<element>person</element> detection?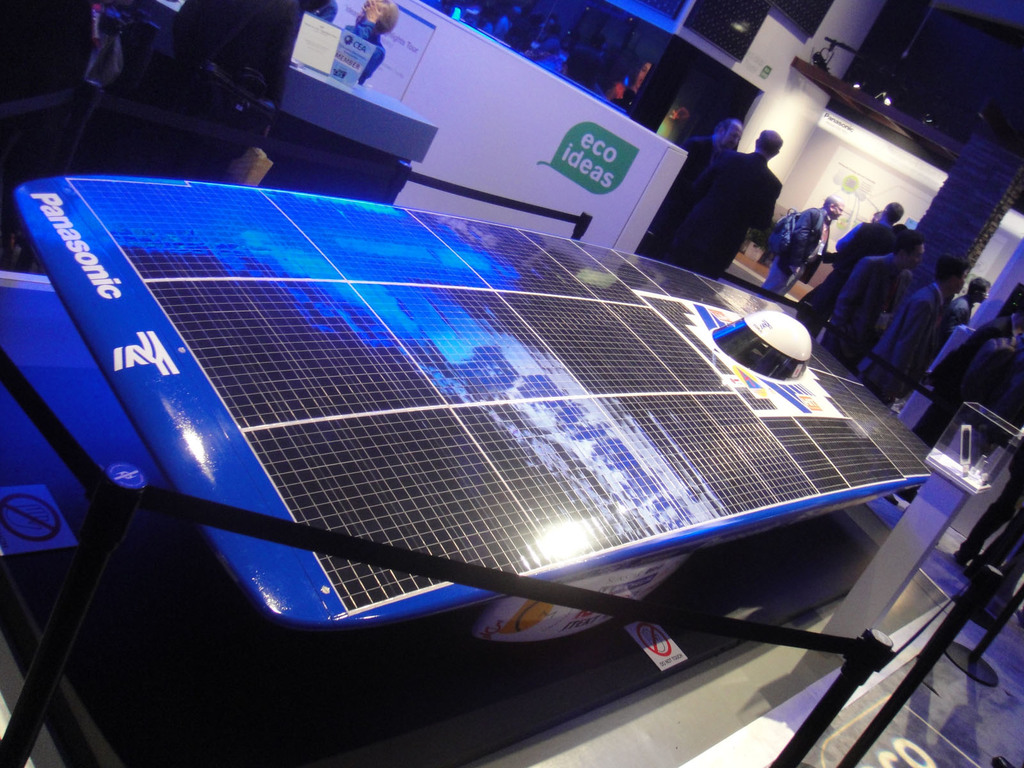
(815,202,906,315)
